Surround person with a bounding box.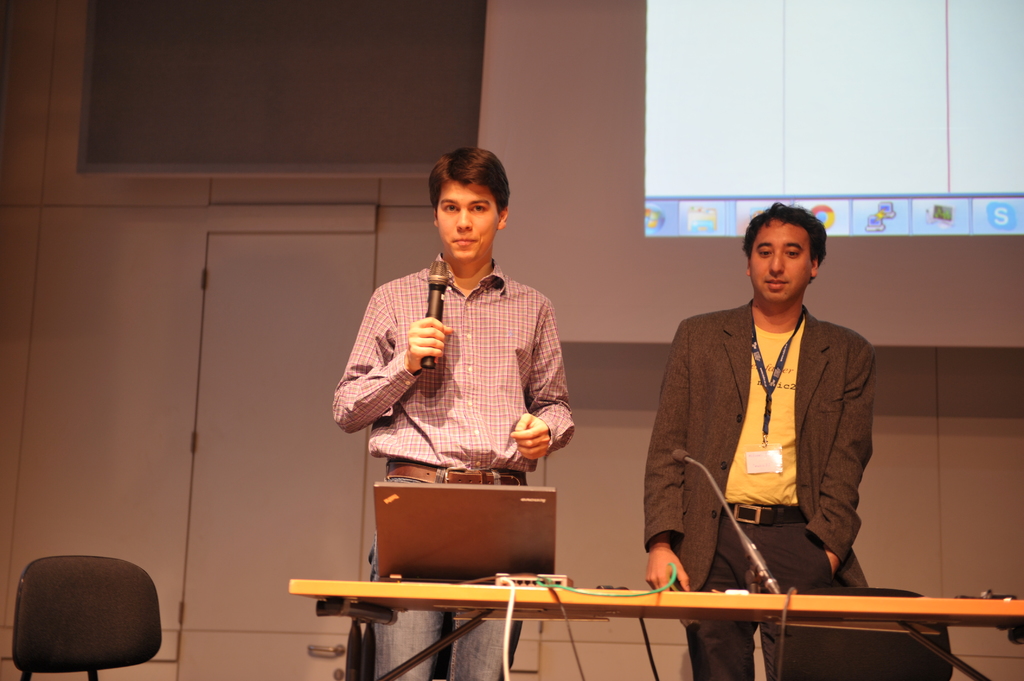
{"x1": 641, "y1": 195, "x2": 882, "y2": 669}.
